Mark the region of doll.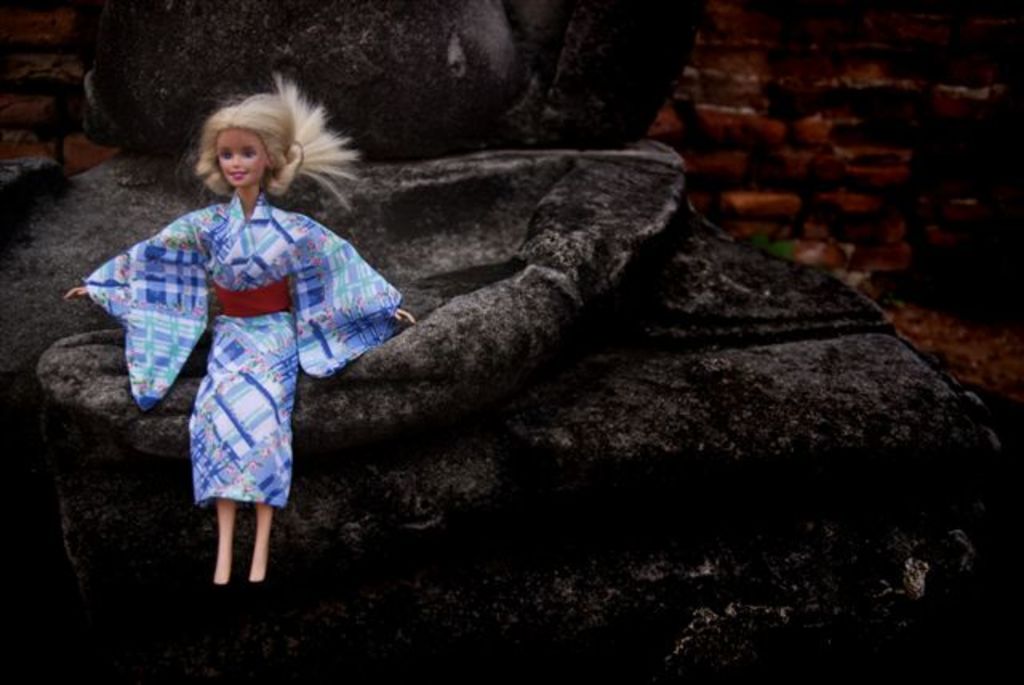
Region: [x1=72, y1=69, x2=421, y2=589].
